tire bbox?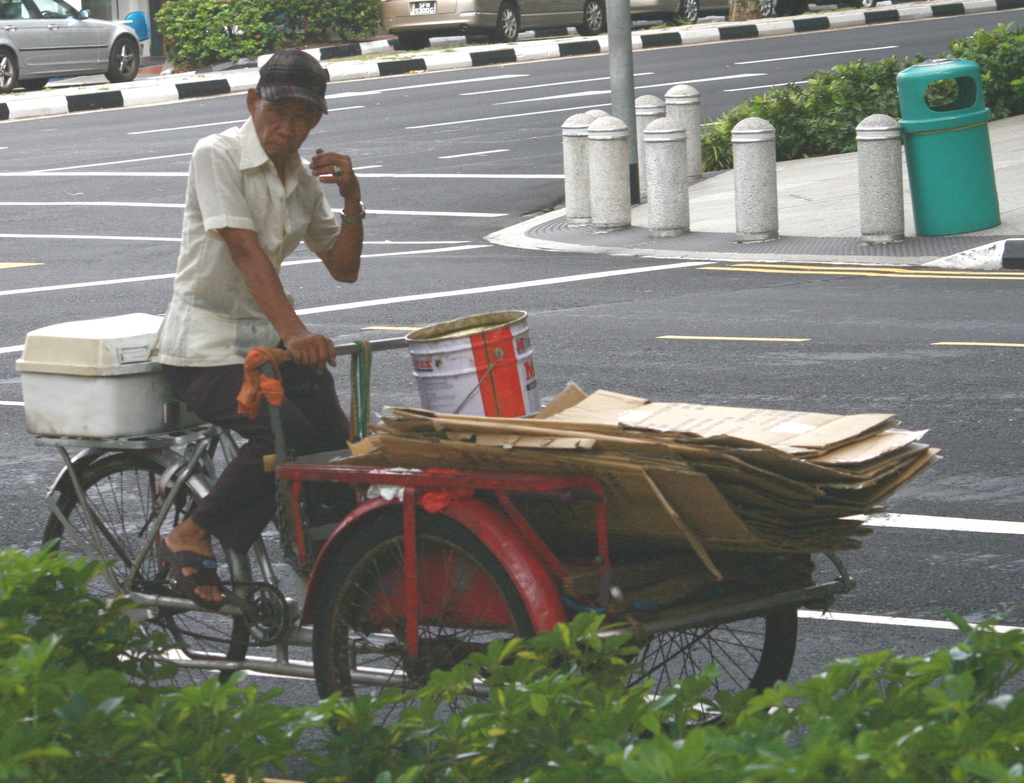
bbox=[38, 453, 257, 711]
